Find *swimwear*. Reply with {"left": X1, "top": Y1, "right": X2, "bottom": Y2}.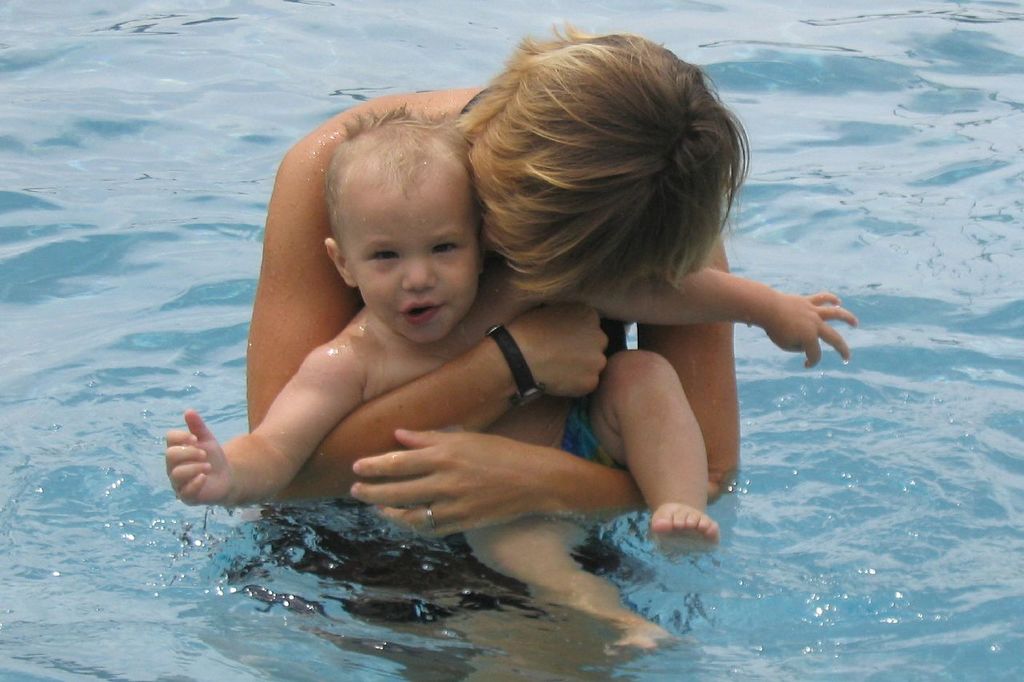
{"left": 557, "top": 397, "right": 622, "bottom": 473}.
